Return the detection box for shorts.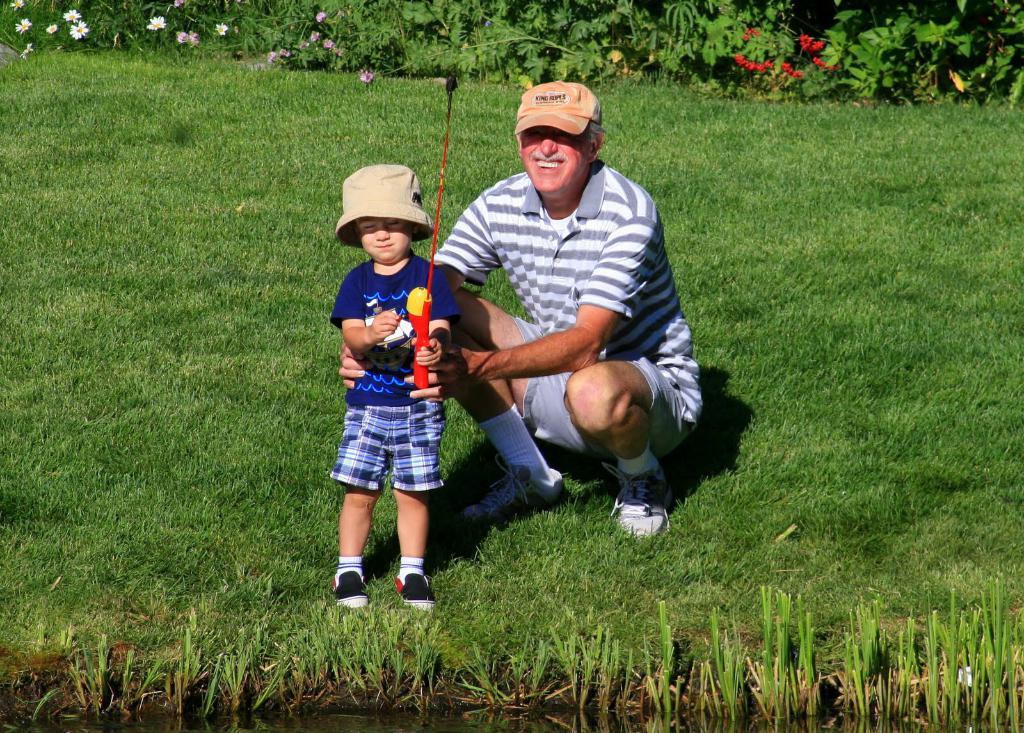
513, 316, 691, 462.
